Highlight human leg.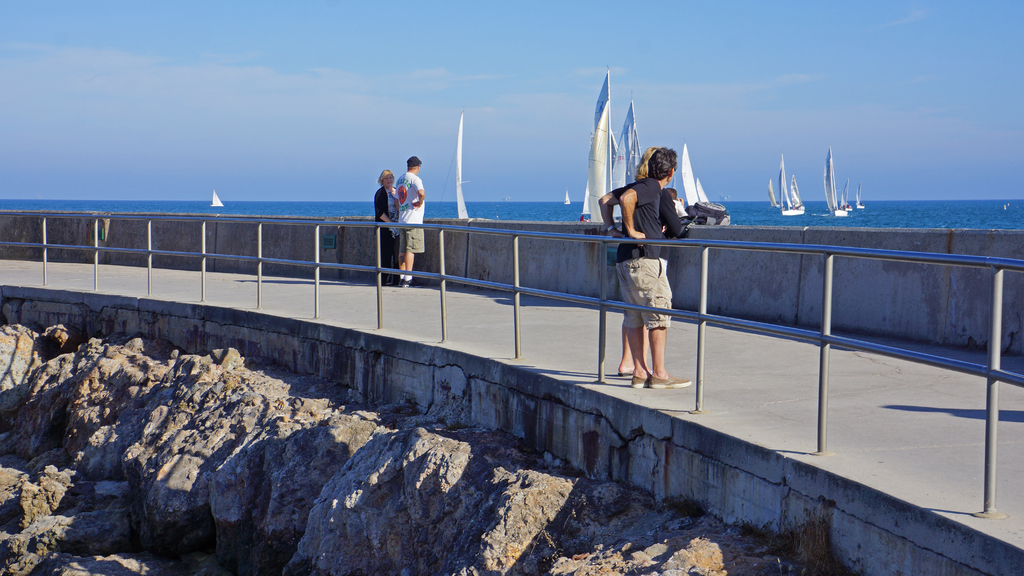
Highlighted region: region(403, 218, 422, 283).
